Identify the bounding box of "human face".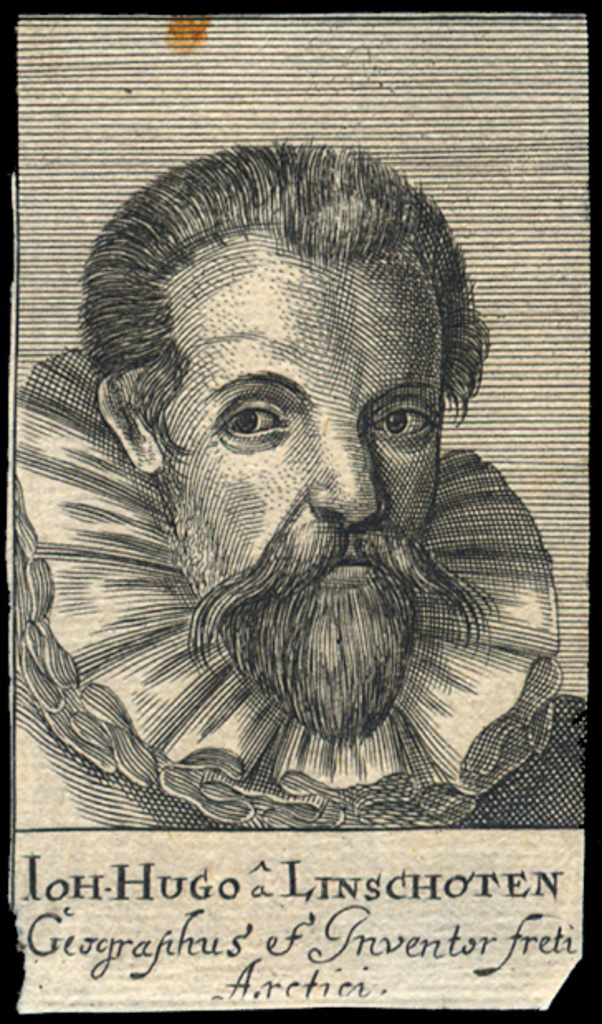
111, 251, 442, 741.
